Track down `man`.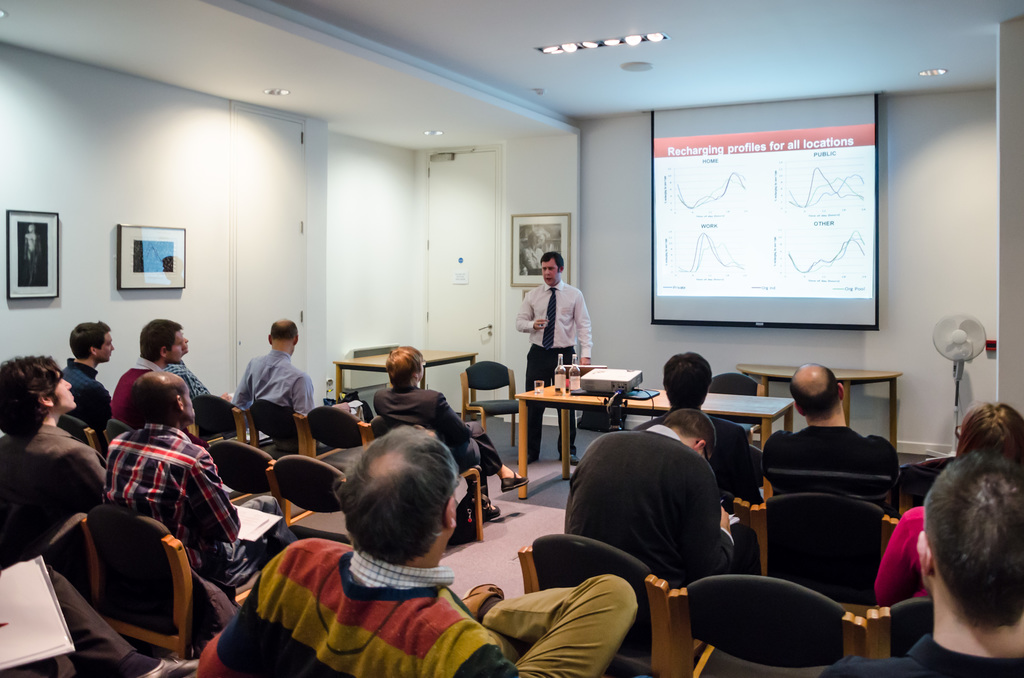
Tracked to l=98, t=370, r=295, b=592.
